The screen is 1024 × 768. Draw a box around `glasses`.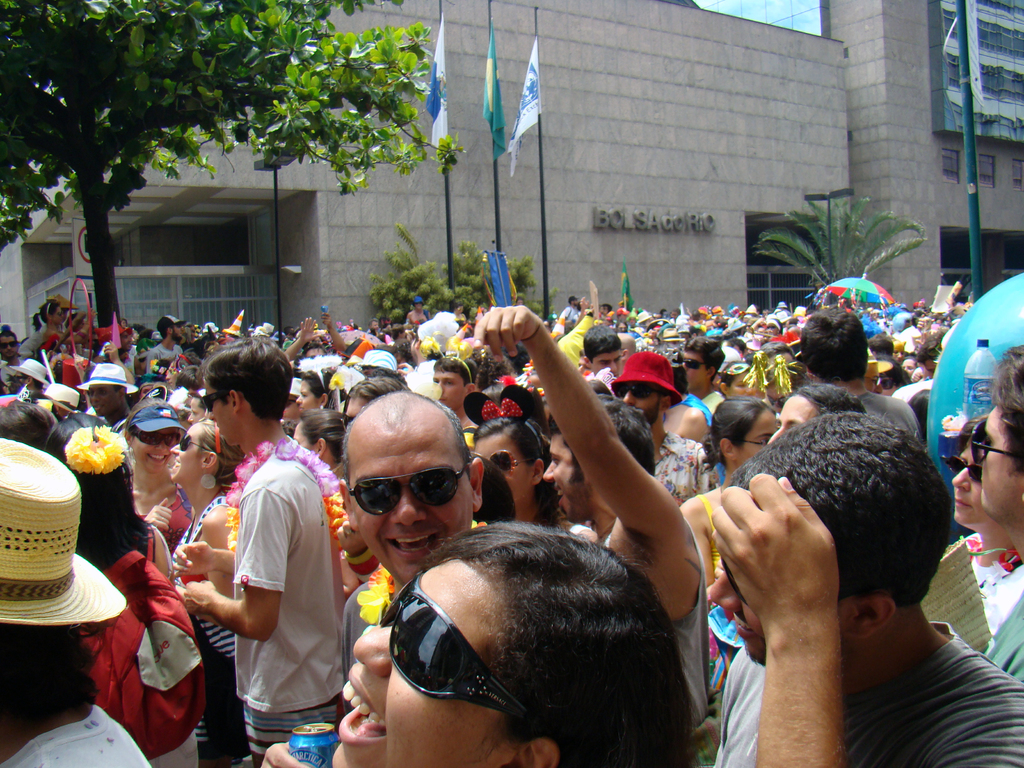
bbox=[680, 359, 708, 370].
